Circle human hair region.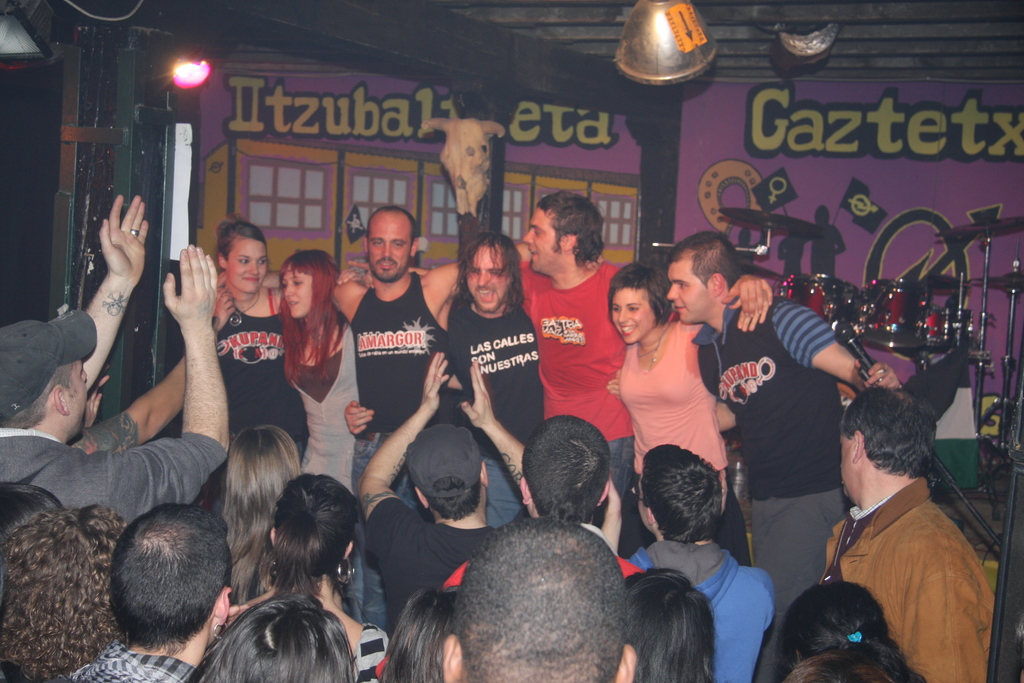
Region: box=[90, 507, 211, 662].
